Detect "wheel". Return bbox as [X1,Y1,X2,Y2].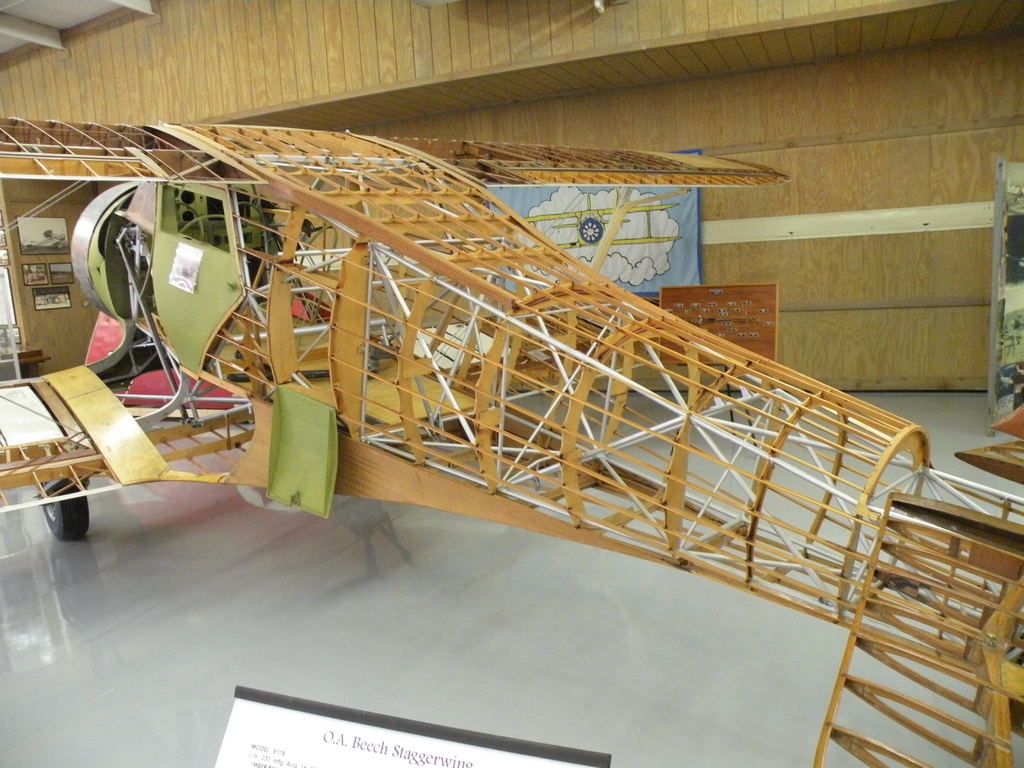
[41,468,95,543].
